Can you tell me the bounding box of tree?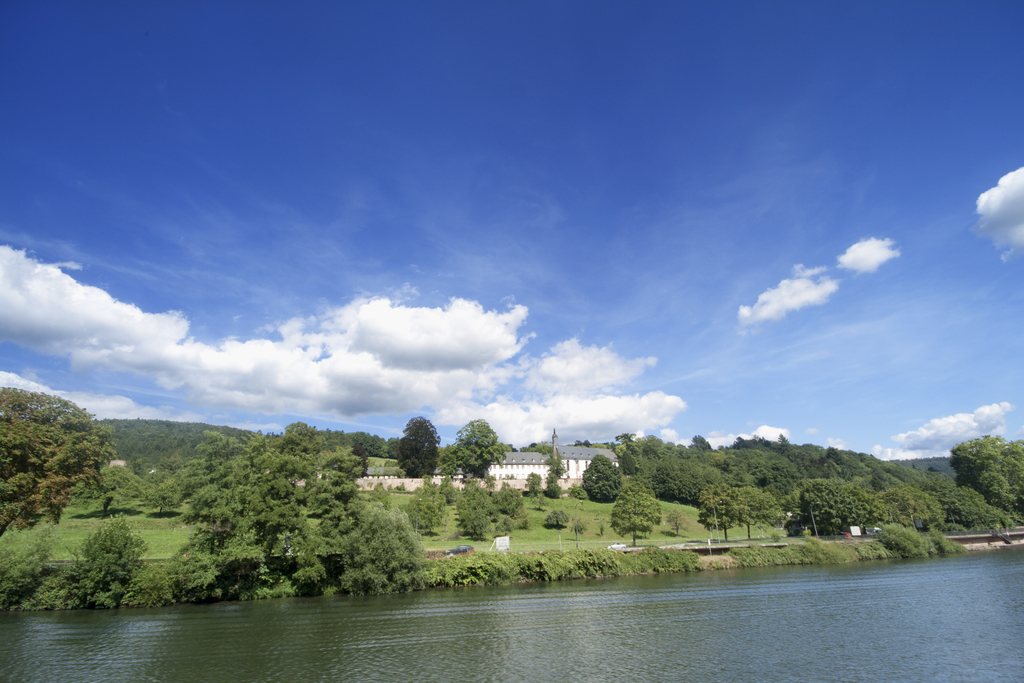
(701,486,739,538).
